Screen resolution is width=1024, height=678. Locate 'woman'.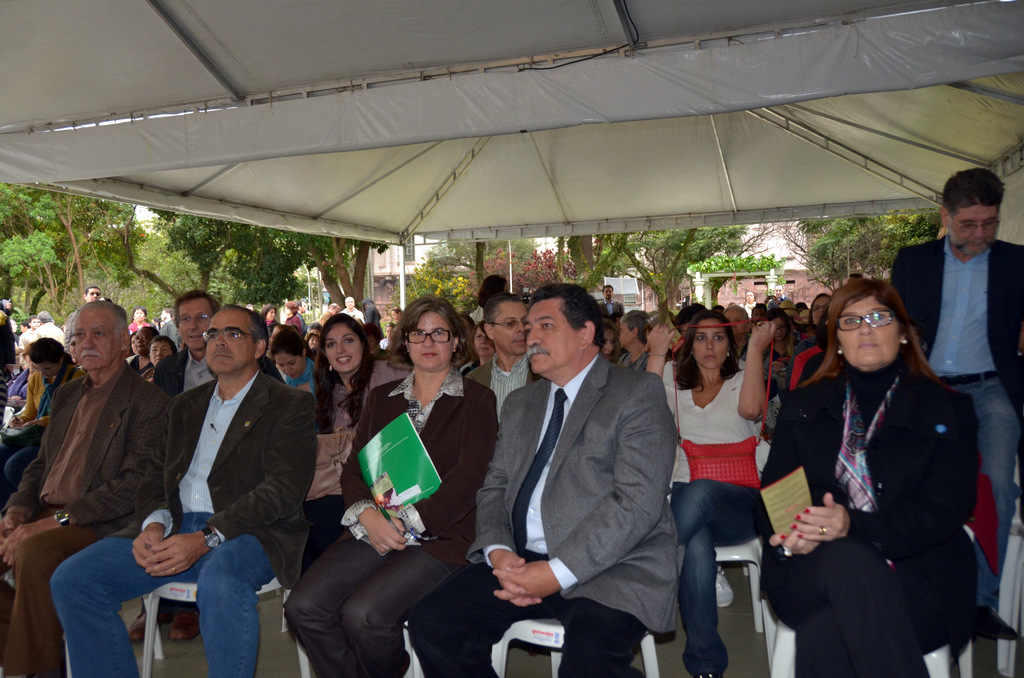
[778,291,836,362].
